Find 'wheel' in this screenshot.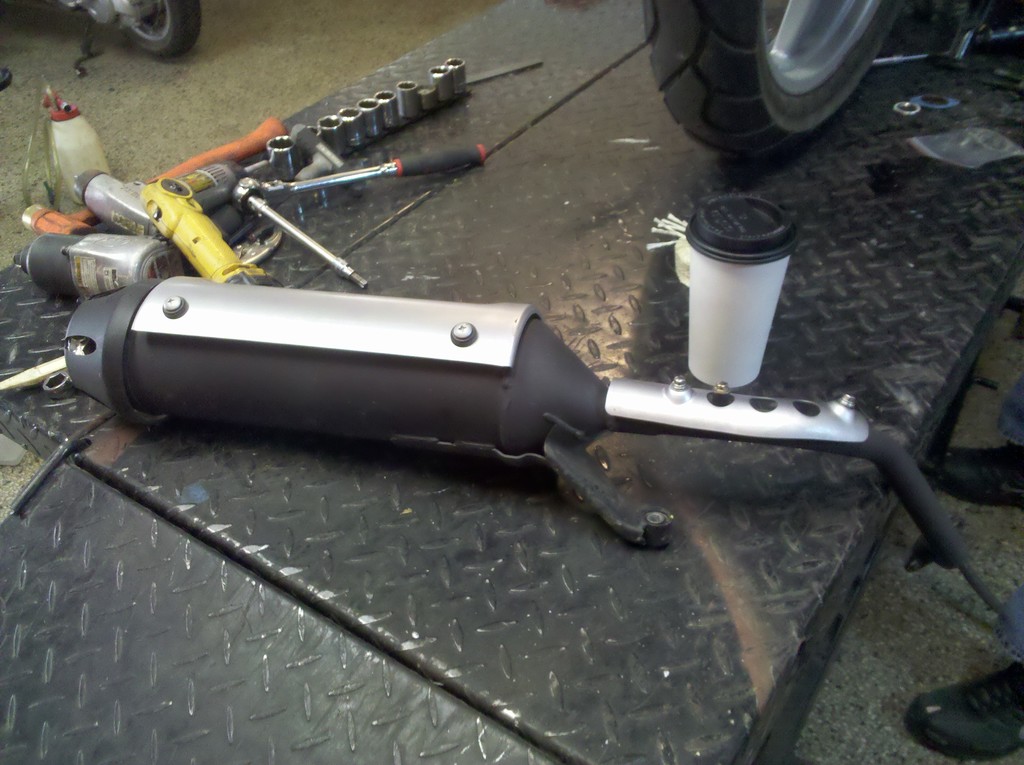
The bounding box for 'wheel' is (x1=640, y1=0, x2=907, y2=156).
